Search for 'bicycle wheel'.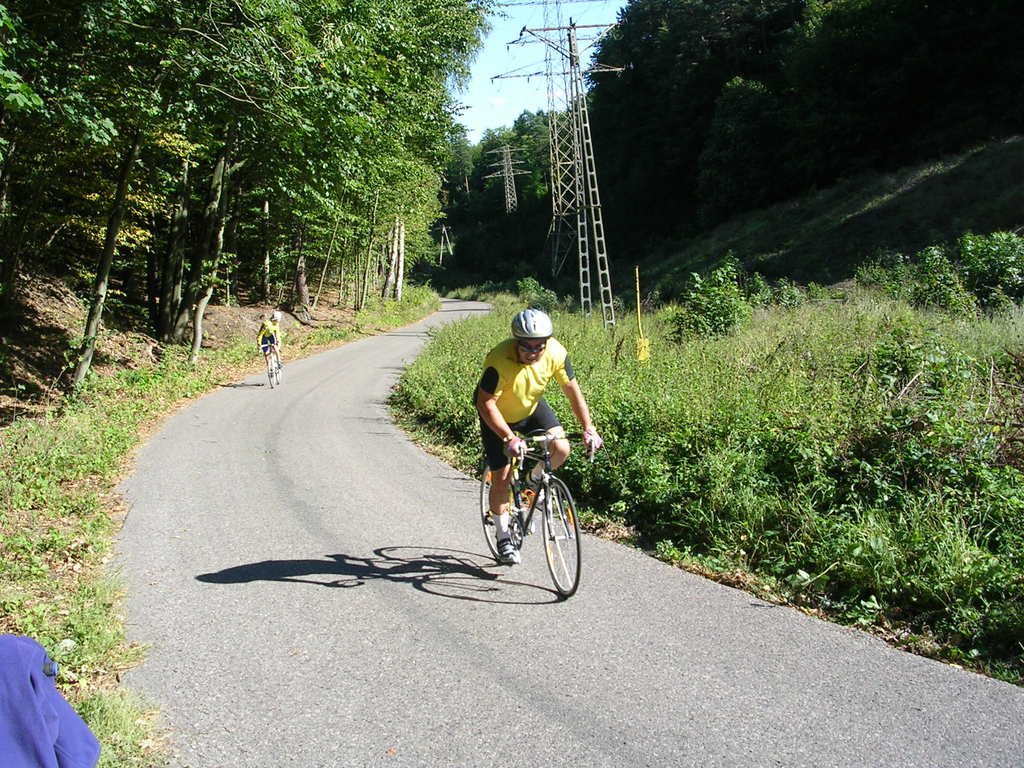
Found at <region>477, 464, 520, 563</region>.
